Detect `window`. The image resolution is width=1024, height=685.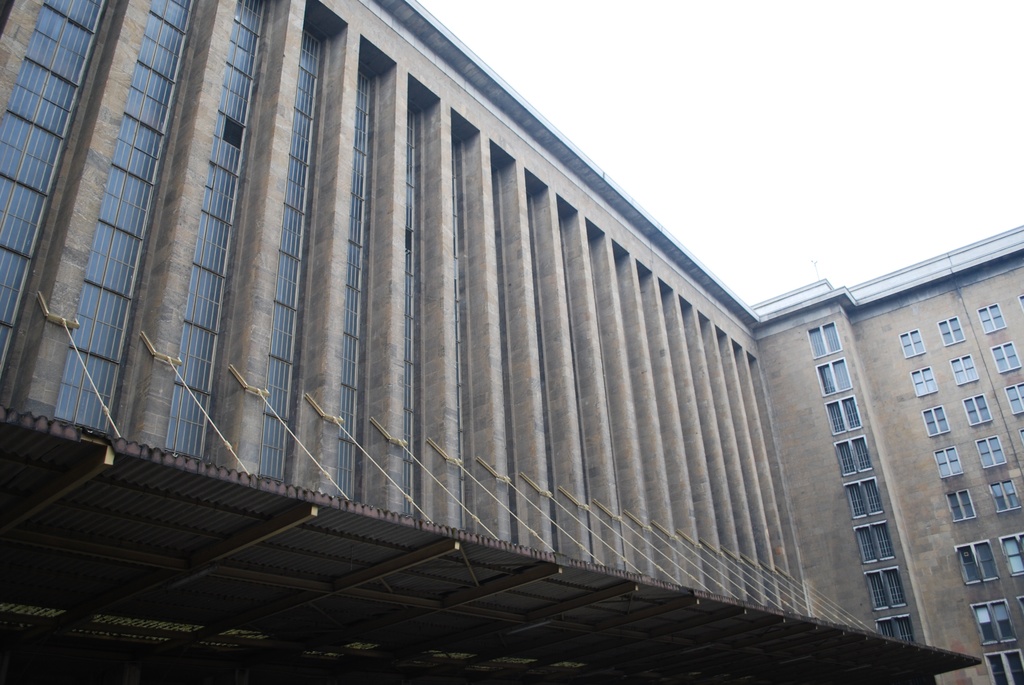
[976, 436, 1010, 471].
